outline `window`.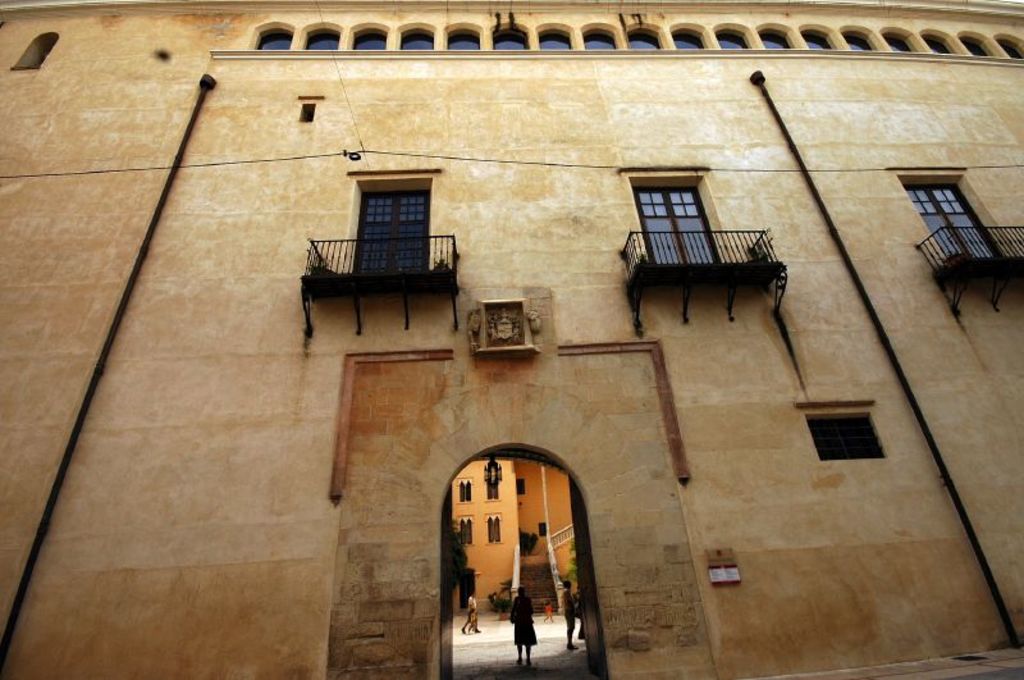
Outline: detection(627, 33, 658, 50).
